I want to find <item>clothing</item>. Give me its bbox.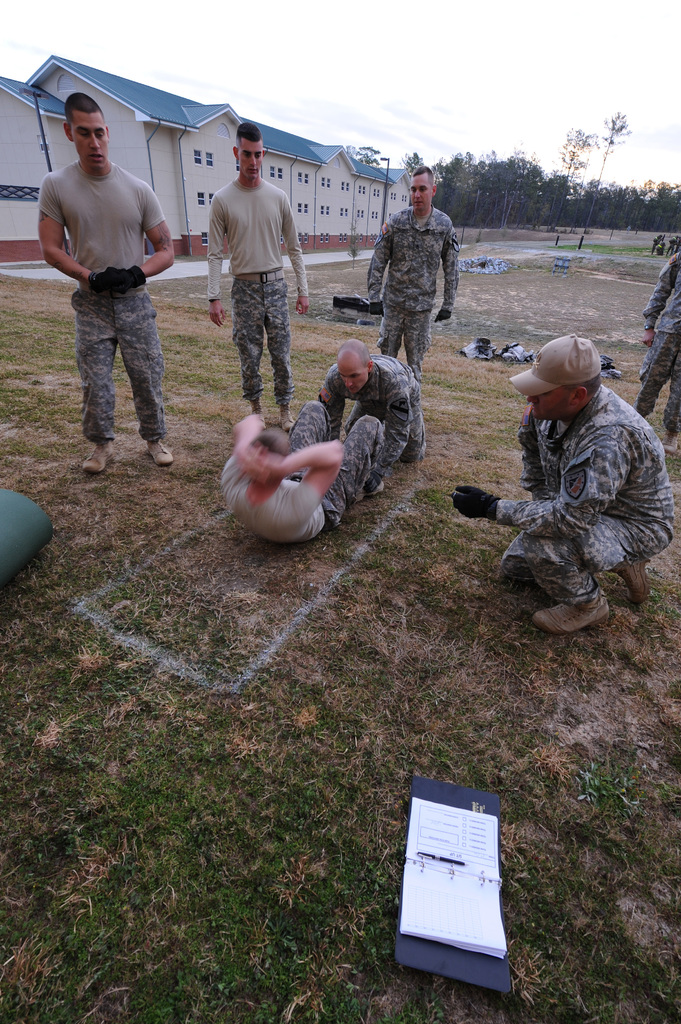
BBox(367, 192, 459, 374).
